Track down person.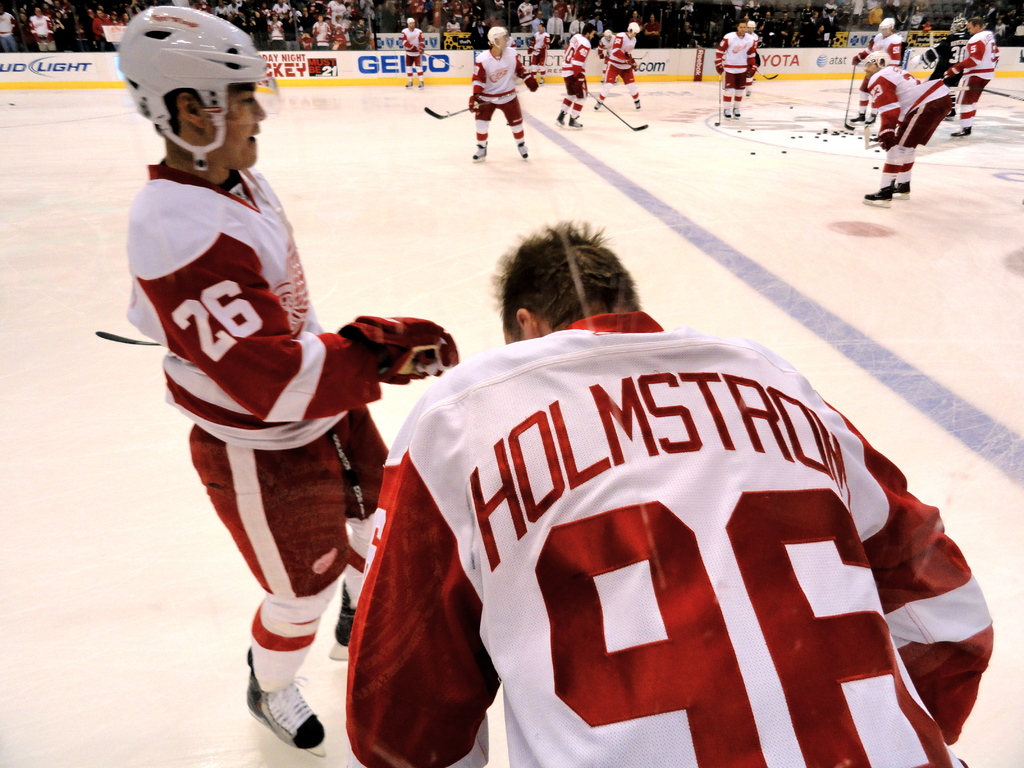
Tracked to (x1=464, y1=31, x2=529, y2=173).
